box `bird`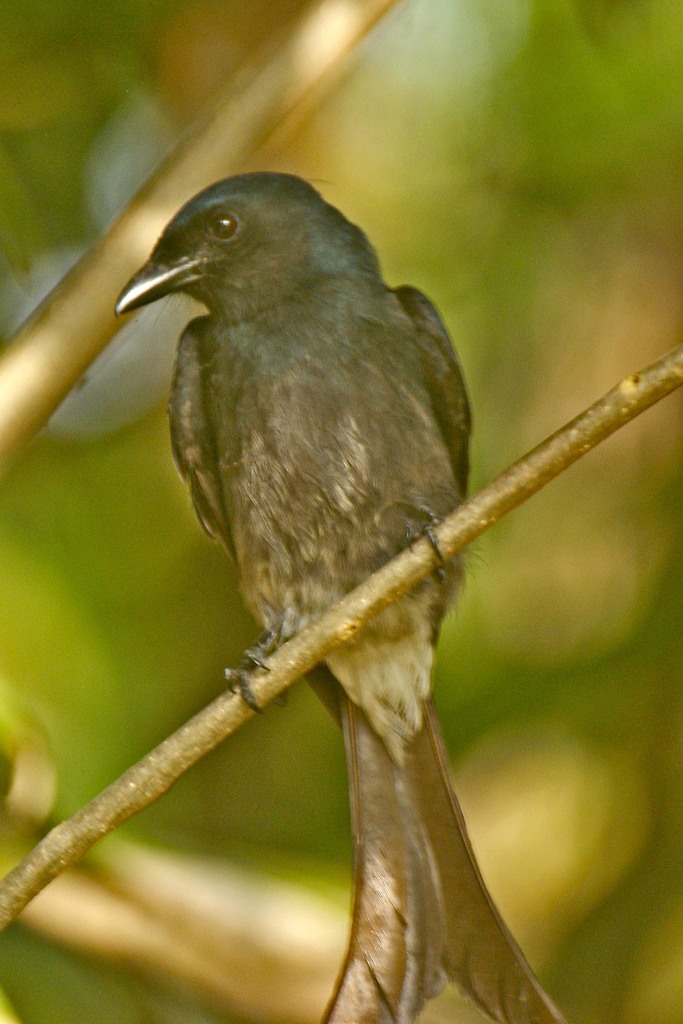
x1=106 y1=166 x2=568 y2=1023
